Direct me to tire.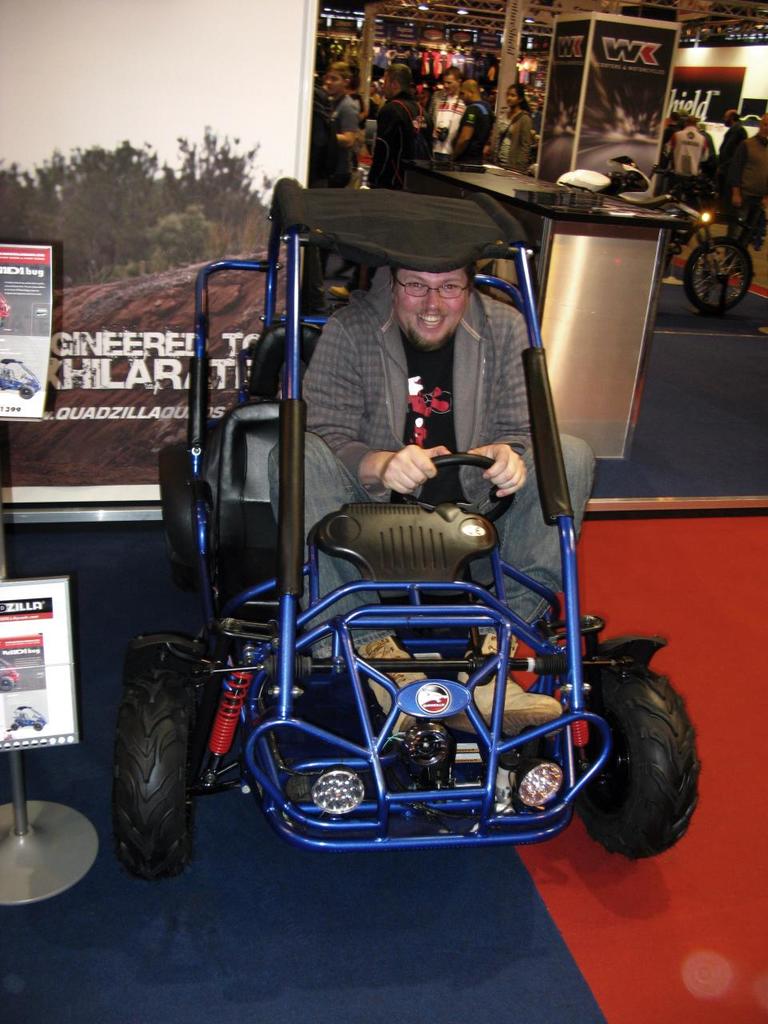
Direction: Rect(155, 434, 231, 590).
